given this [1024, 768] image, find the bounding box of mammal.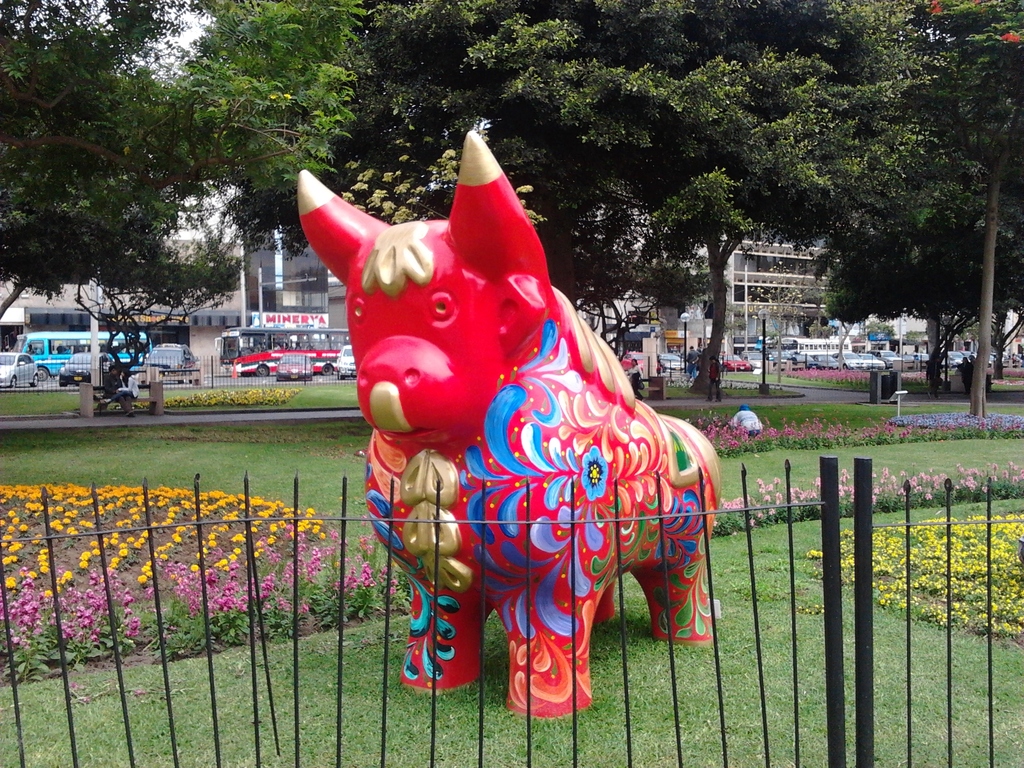
Rect(926, 355, 940, 399).
